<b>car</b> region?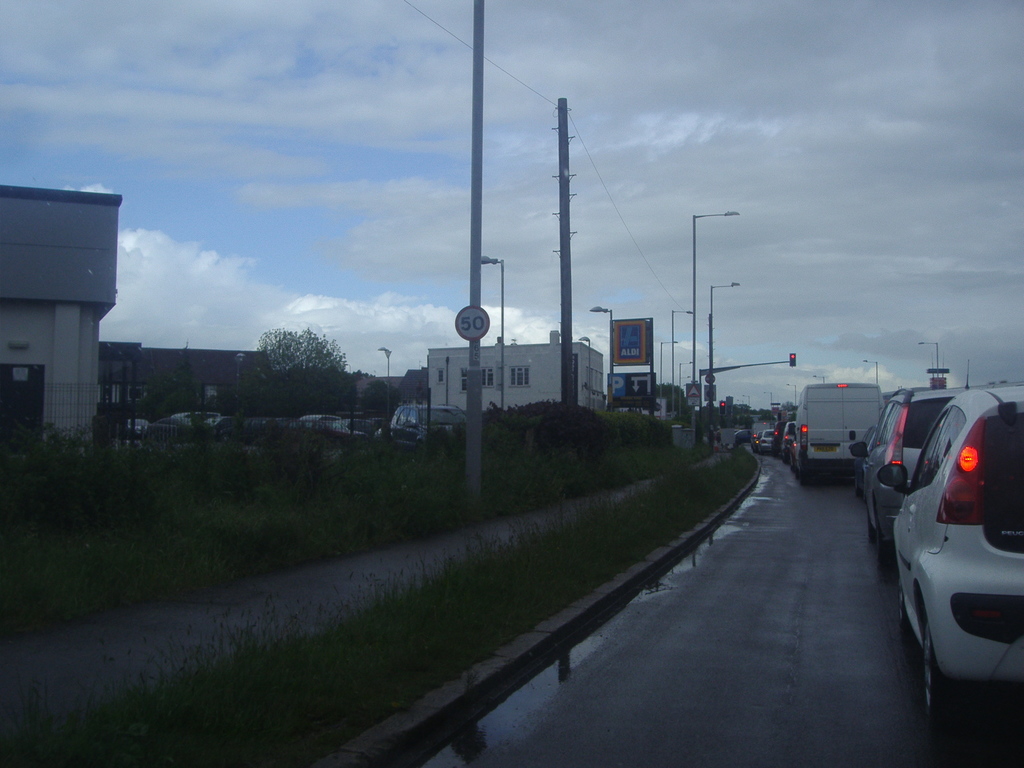
region(296, 409, 344, 436)
